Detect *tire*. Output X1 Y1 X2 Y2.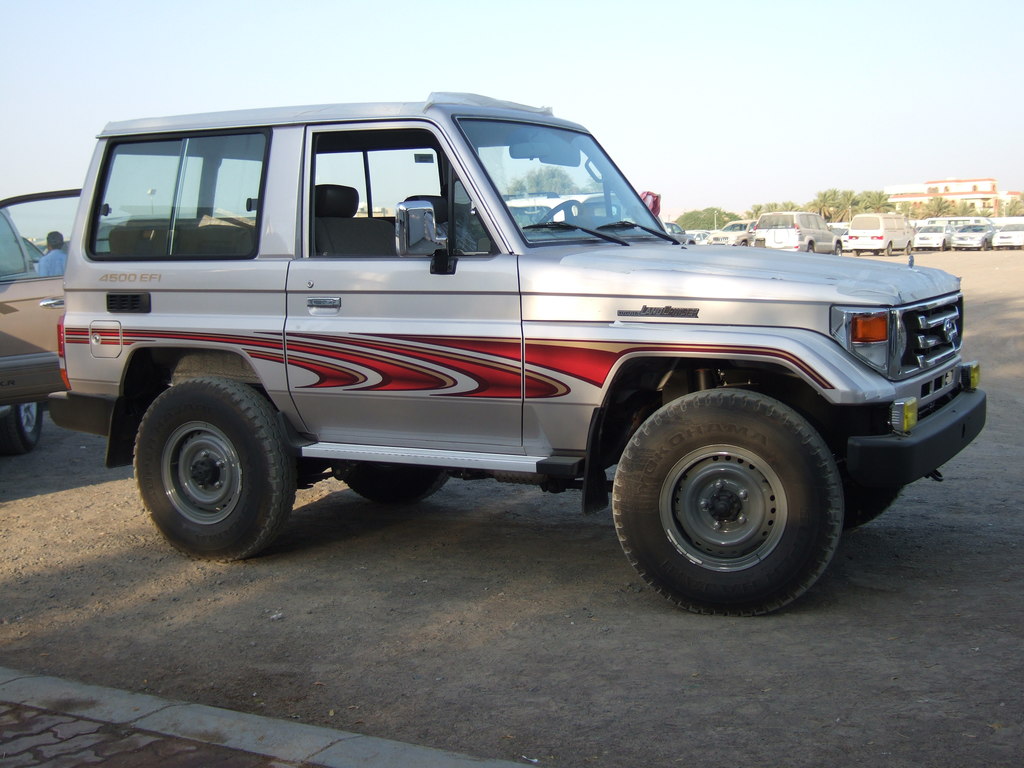
980 237 988 250.
